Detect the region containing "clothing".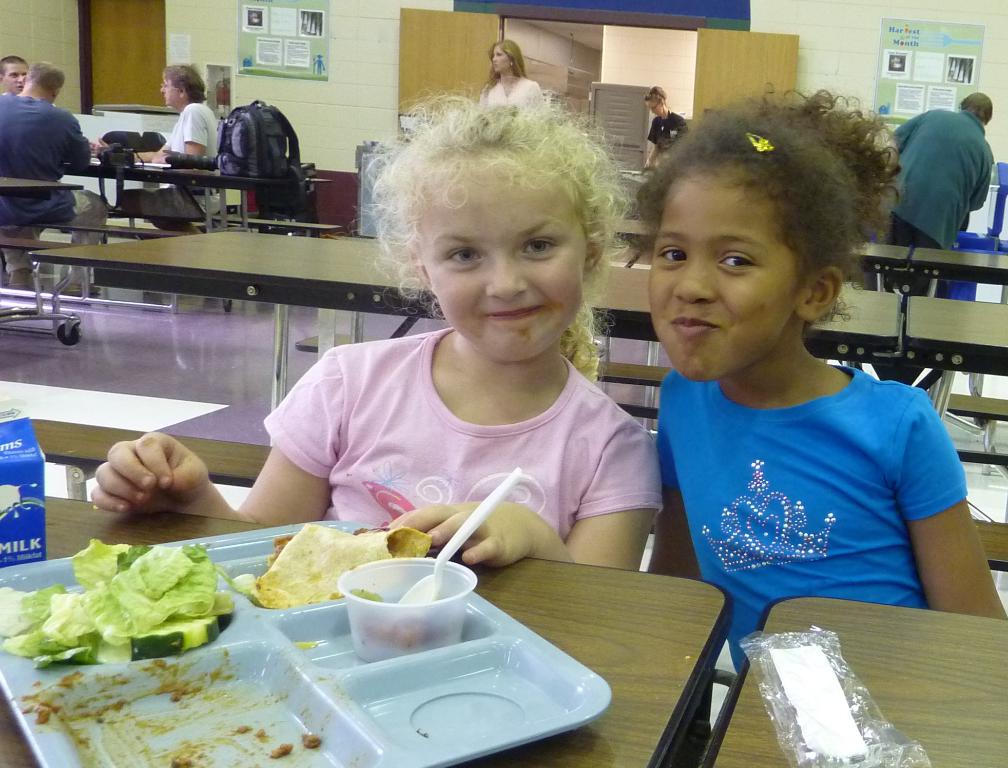
select_region(475, 75, 544, 107).
